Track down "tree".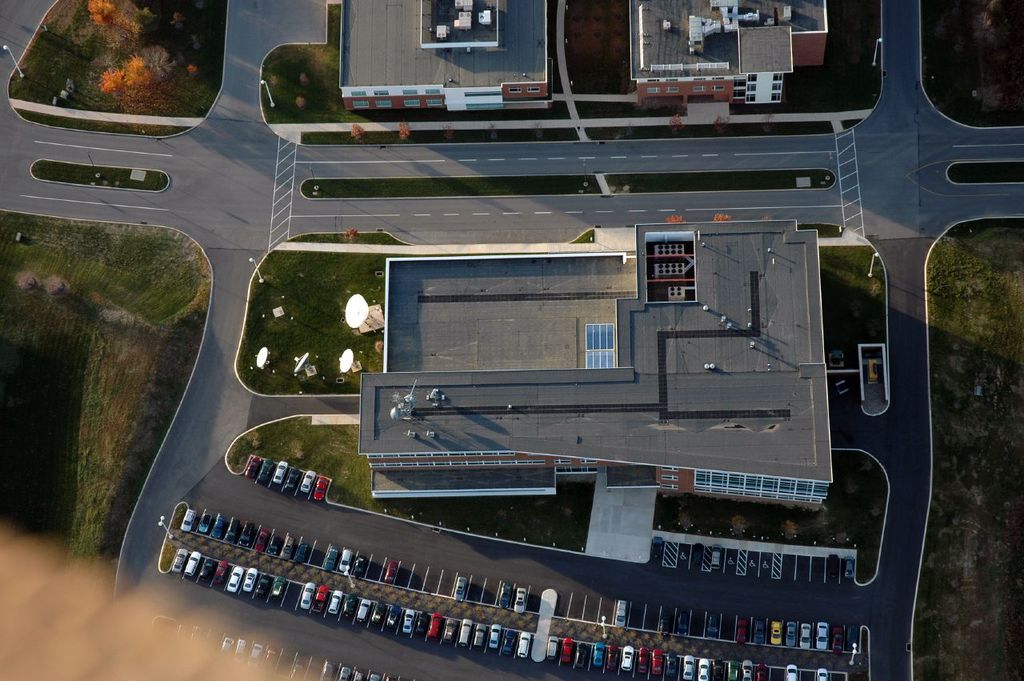
Tracked to 90 0 154 54.
